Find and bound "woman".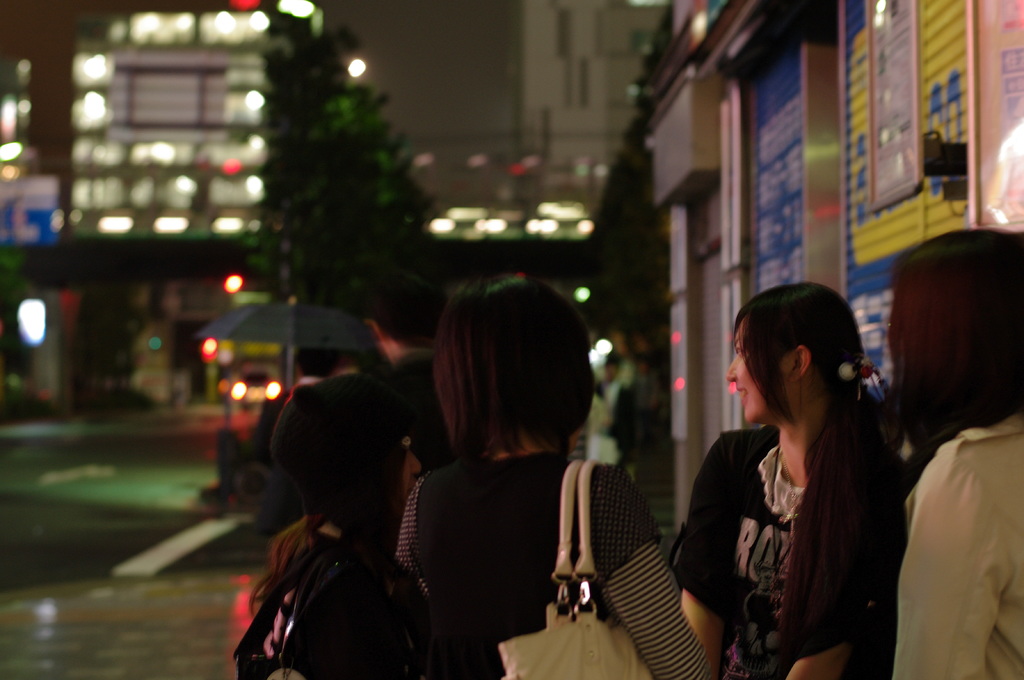
Bound: l=400, t=271, r=716, b=679.
